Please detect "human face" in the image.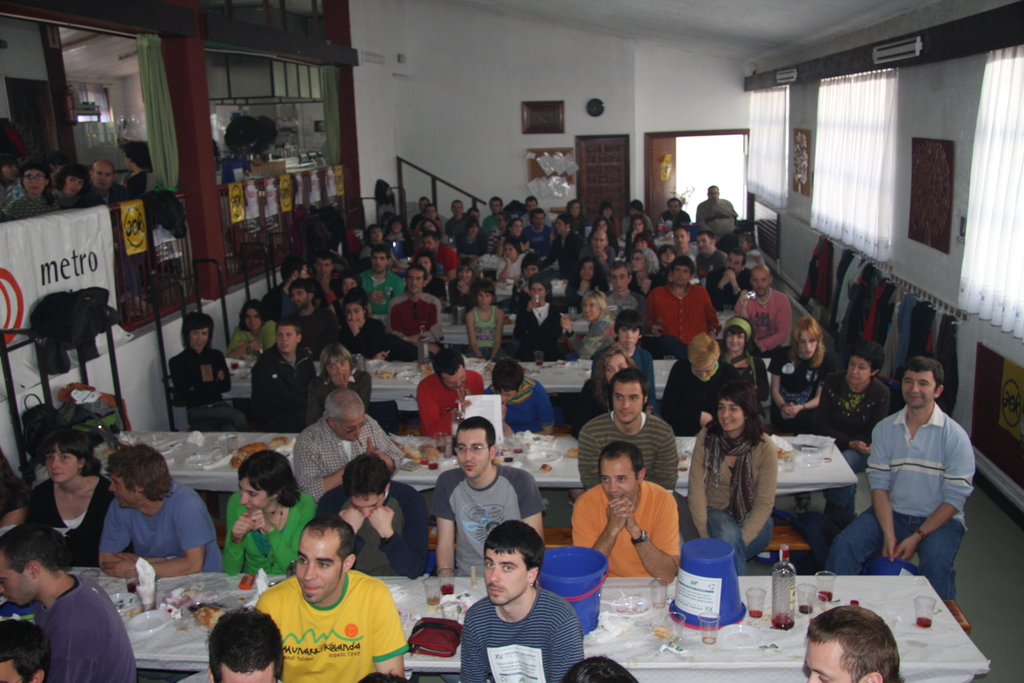
pyautogui.locateOnScreen(276, 328, 296, 350).
